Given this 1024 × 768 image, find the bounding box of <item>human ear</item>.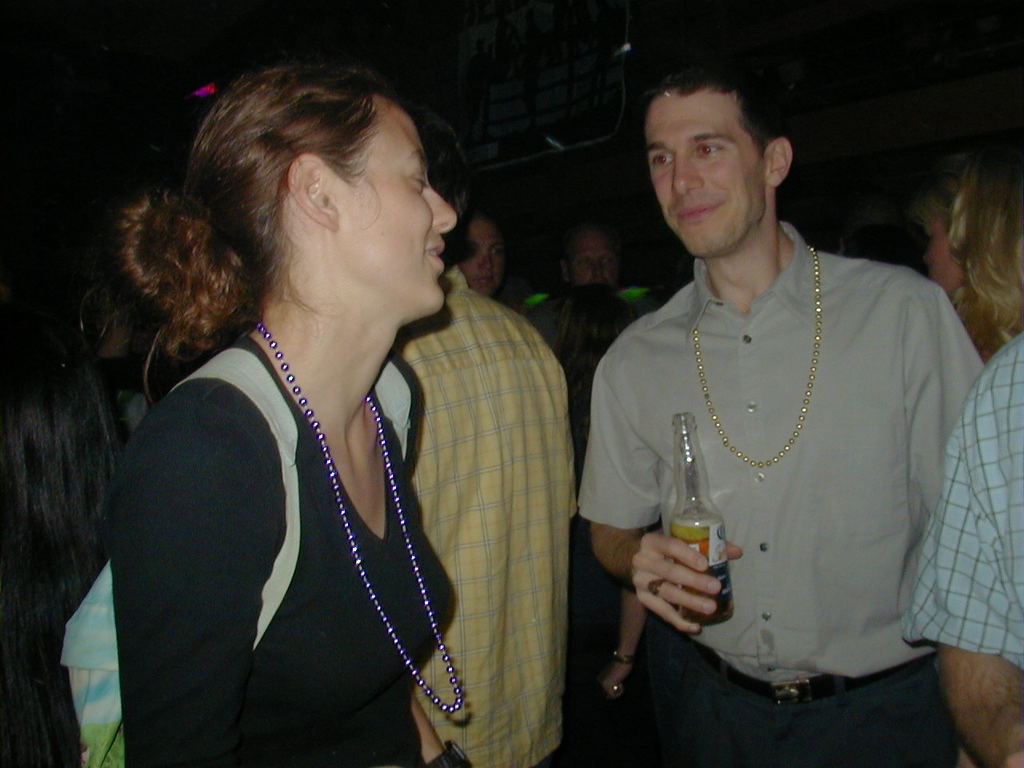
bbox=[286, 150, 342, 230].
